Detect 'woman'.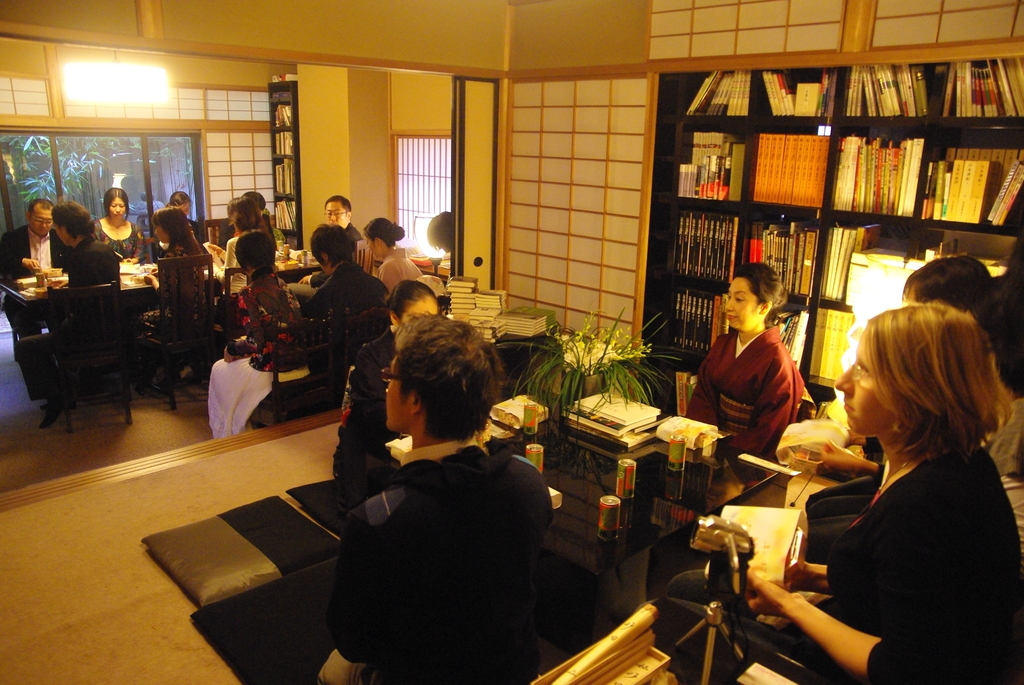
Detected at crop(683, 261, 801, 479).
